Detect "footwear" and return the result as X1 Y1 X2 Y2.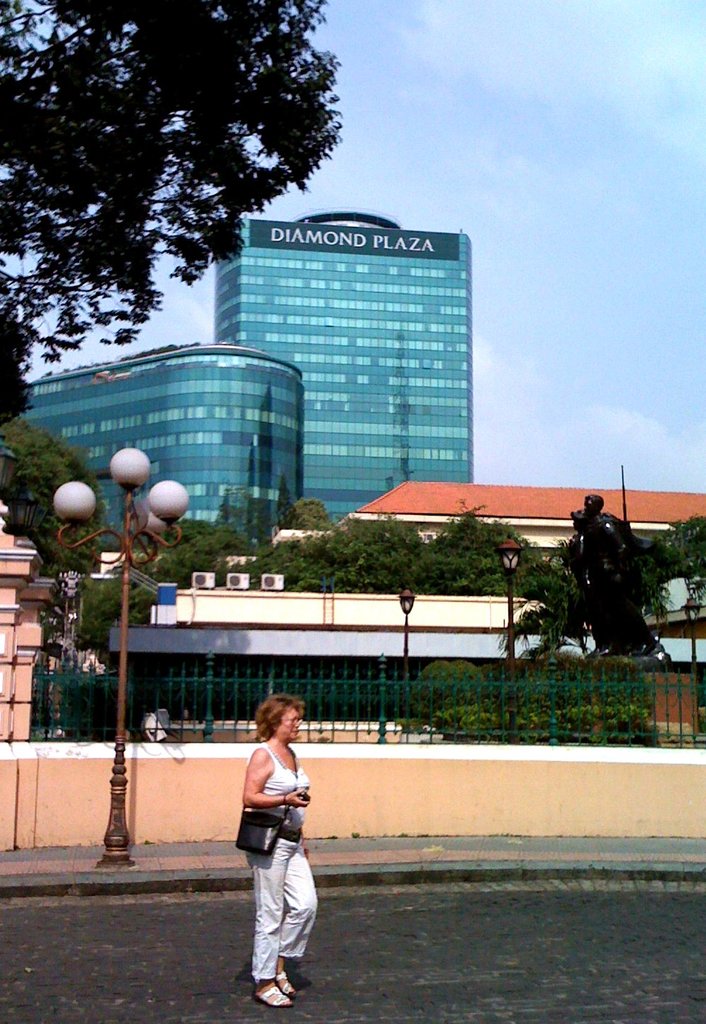
254 982 291 1011.
